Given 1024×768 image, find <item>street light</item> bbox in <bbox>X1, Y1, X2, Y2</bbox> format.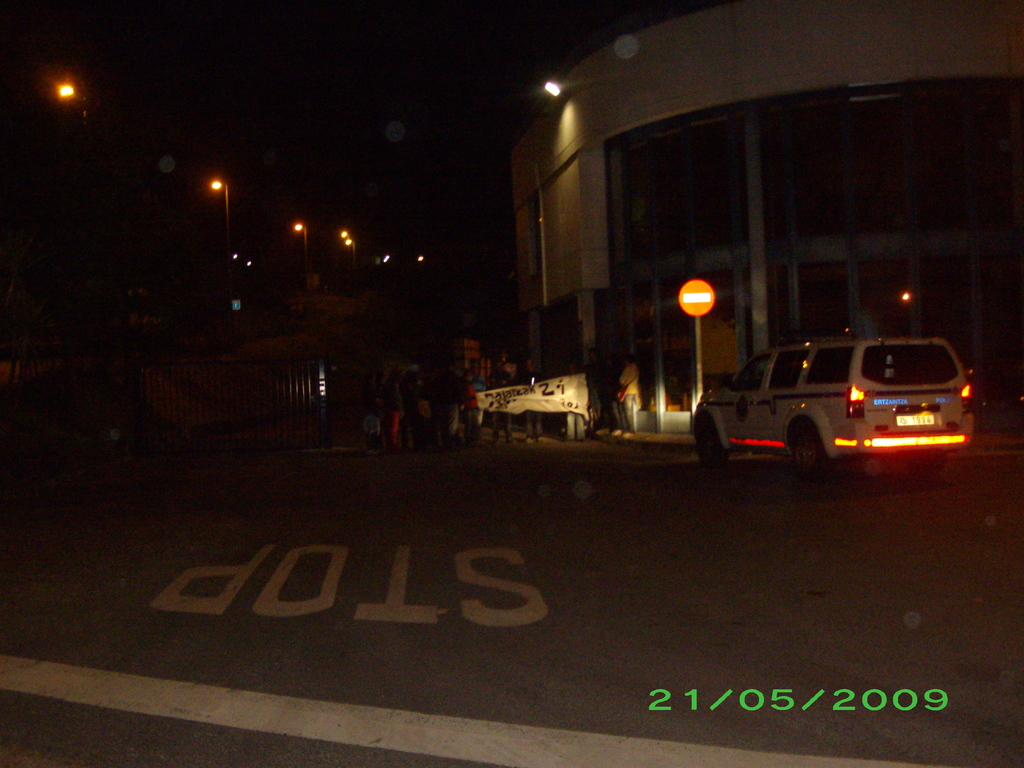
<bbox>206, 175, 232, 256</bbox>.
